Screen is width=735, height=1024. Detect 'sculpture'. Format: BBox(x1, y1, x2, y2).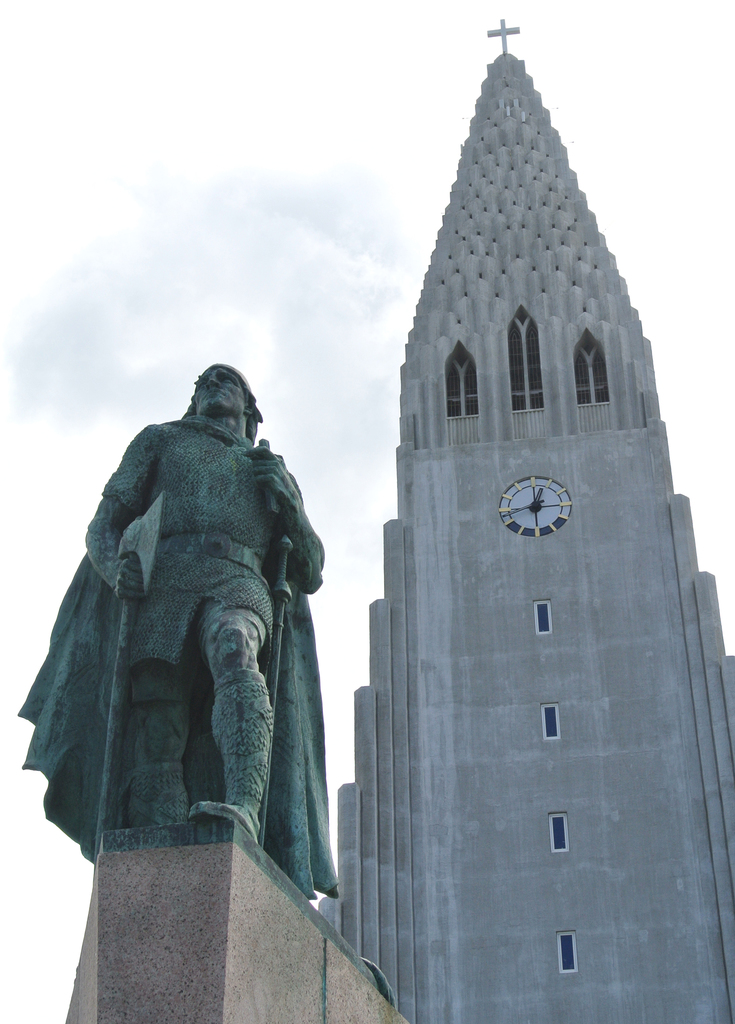
BBox(13, 346, 343, 885).
